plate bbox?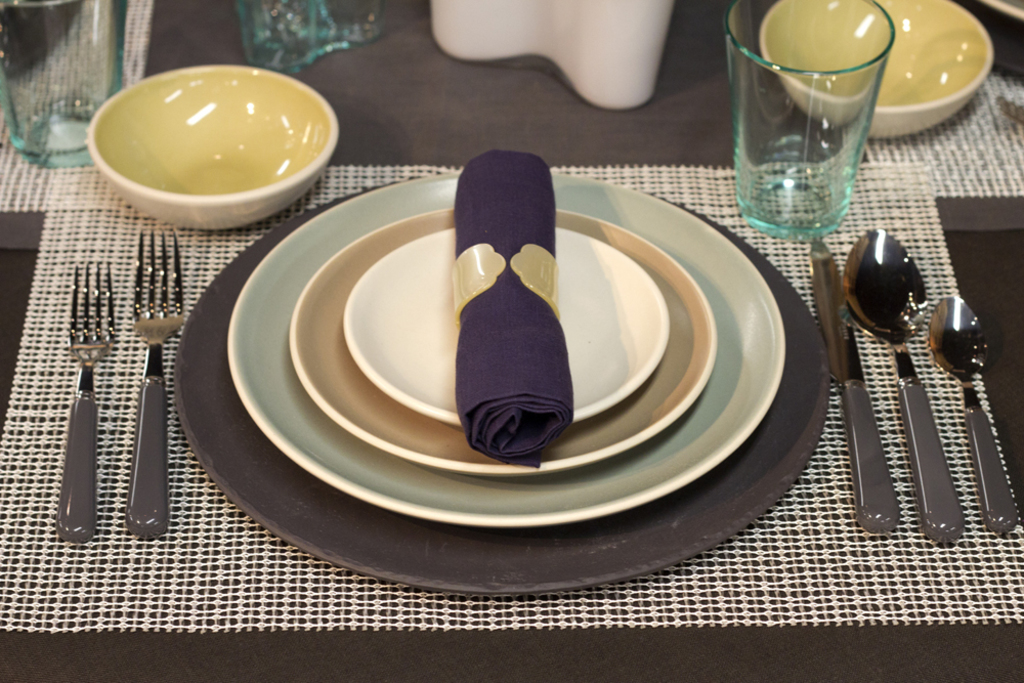
[left=176, top=183, right=830, bottom=604]
